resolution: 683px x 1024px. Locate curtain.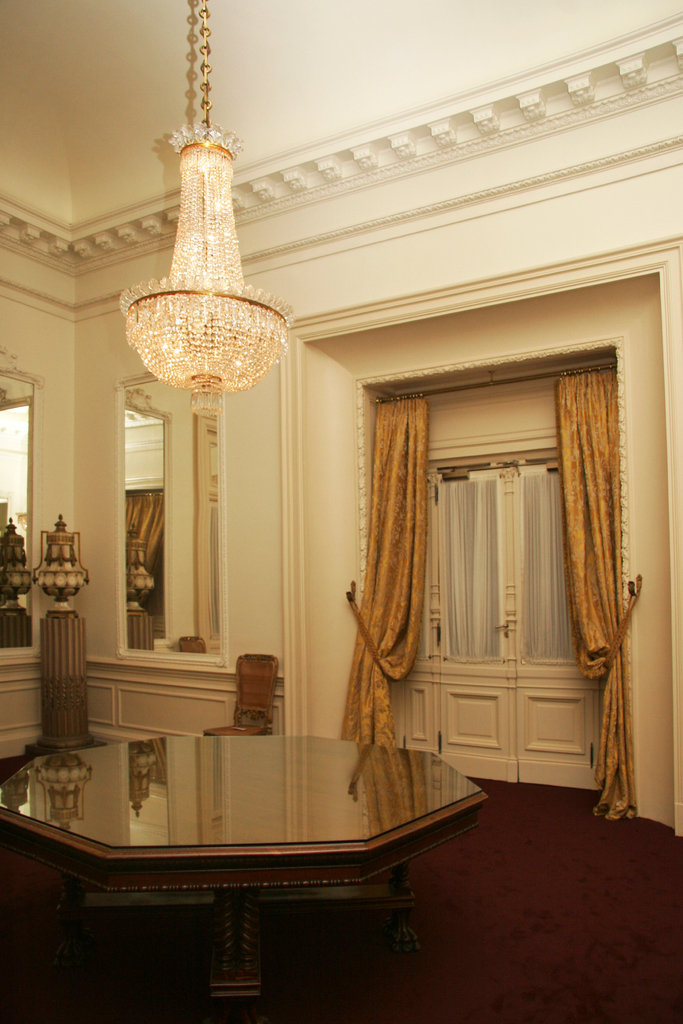
{"left": 338, "top": 396, "right": 427, "bottom": 746}.
